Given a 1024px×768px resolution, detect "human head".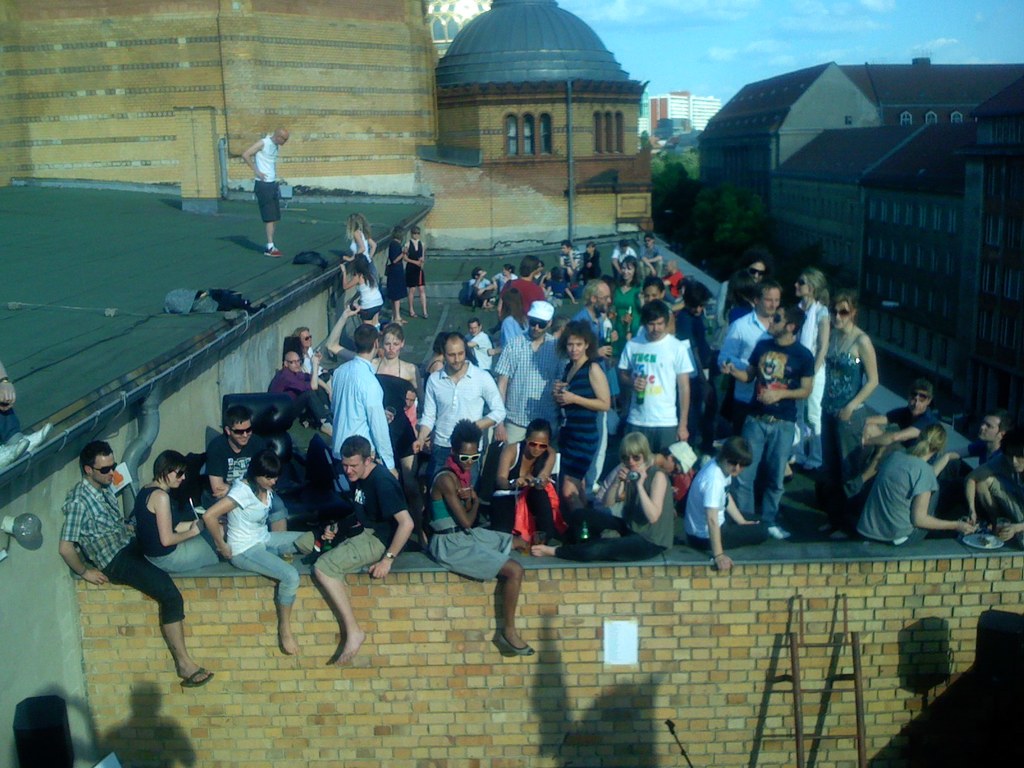
BBox(911, 379, 936, 414).
